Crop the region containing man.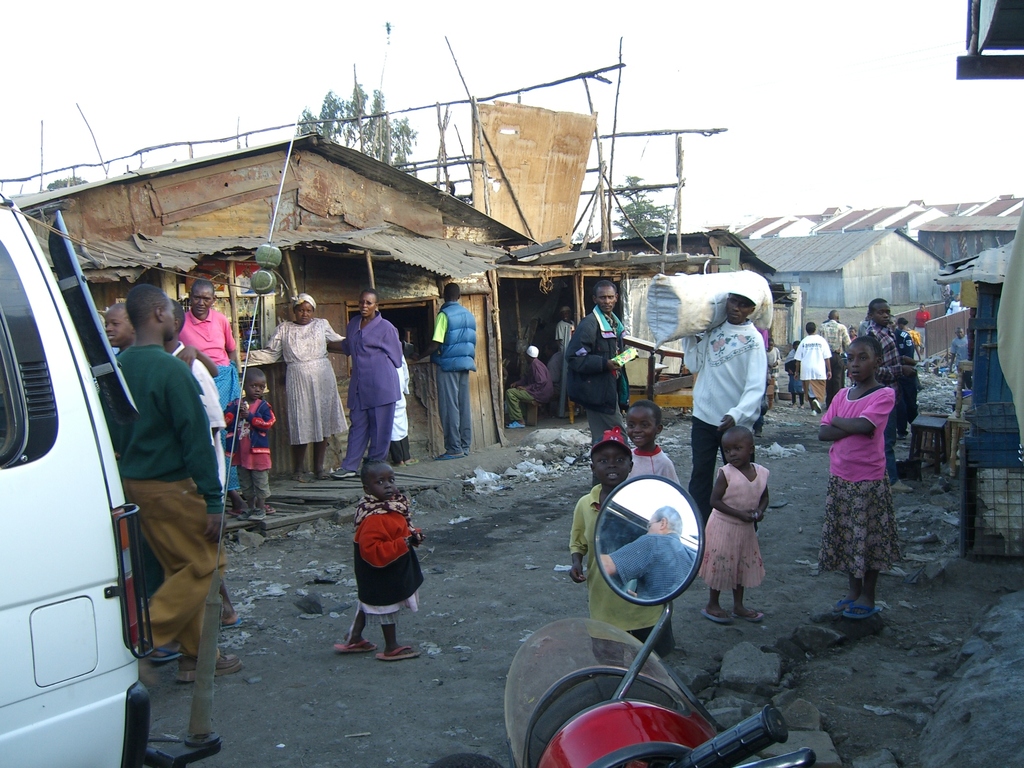
Crop region: (937, 284, 961, 311).
